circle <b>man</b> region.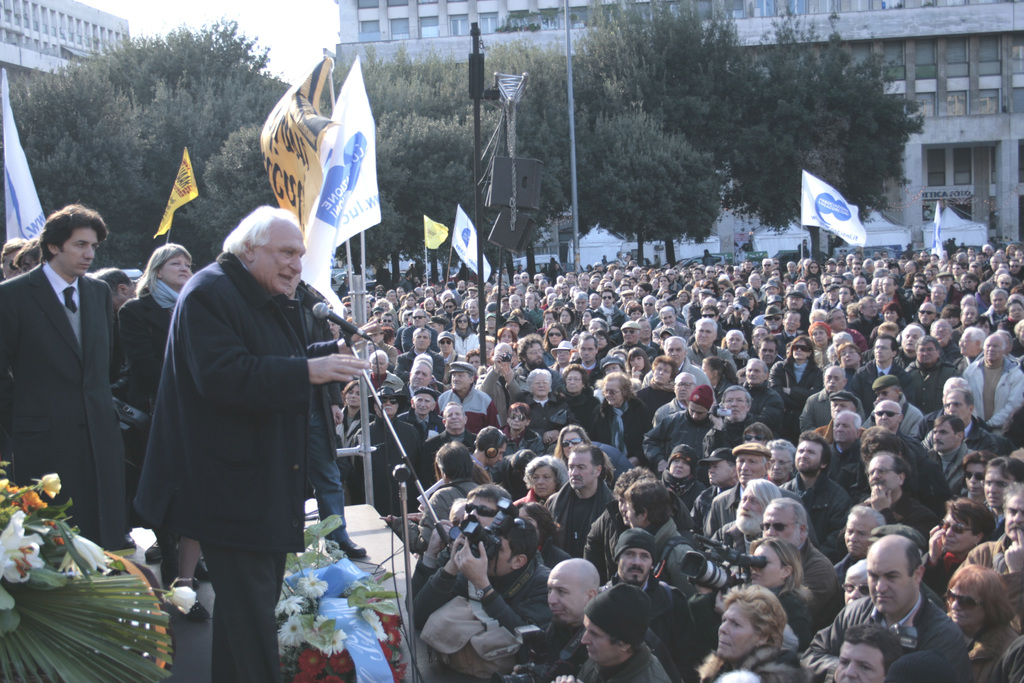
Region: [left=858, top=277, right=868, bottom=293].
